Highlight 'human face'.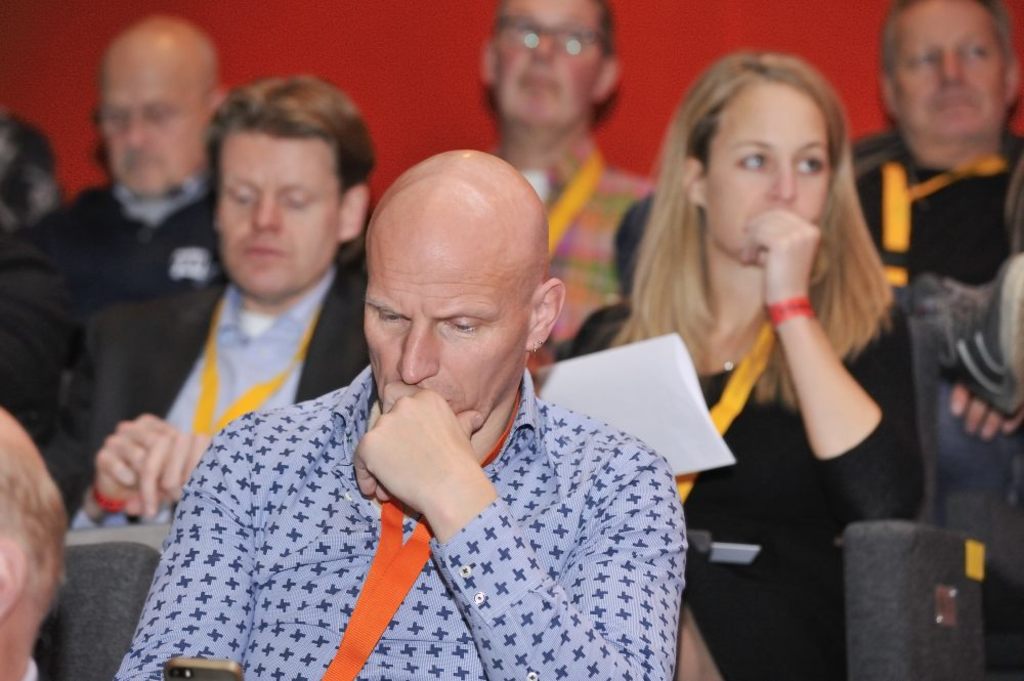
Highlighted region: (495, 0, 601, 121).
